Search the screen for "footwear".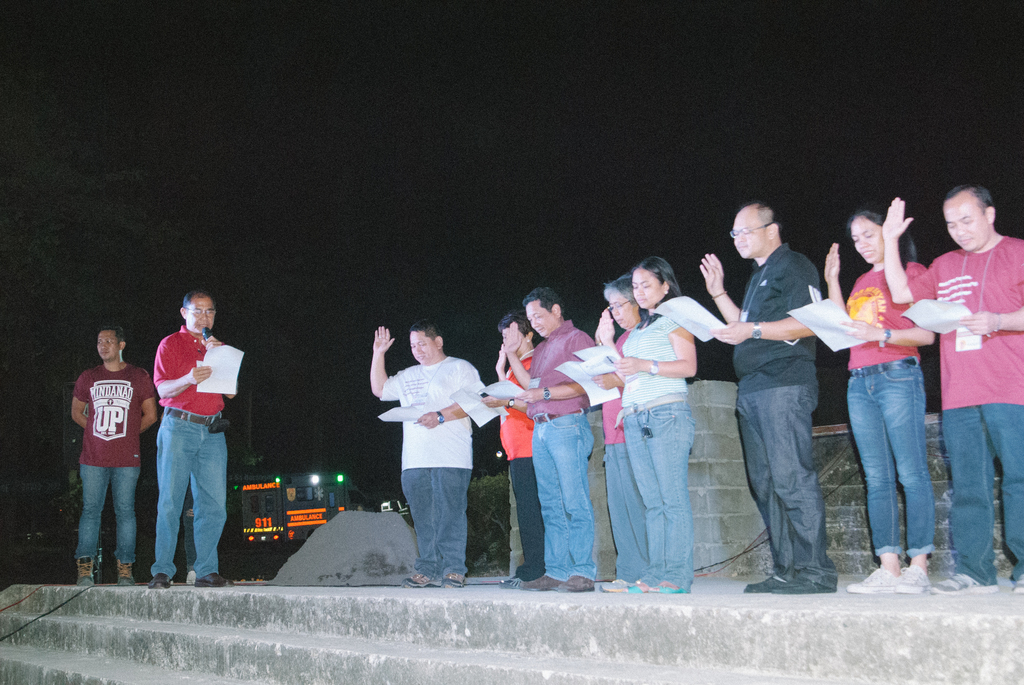
Found at Rect(1011, 580, 1023, 599).
